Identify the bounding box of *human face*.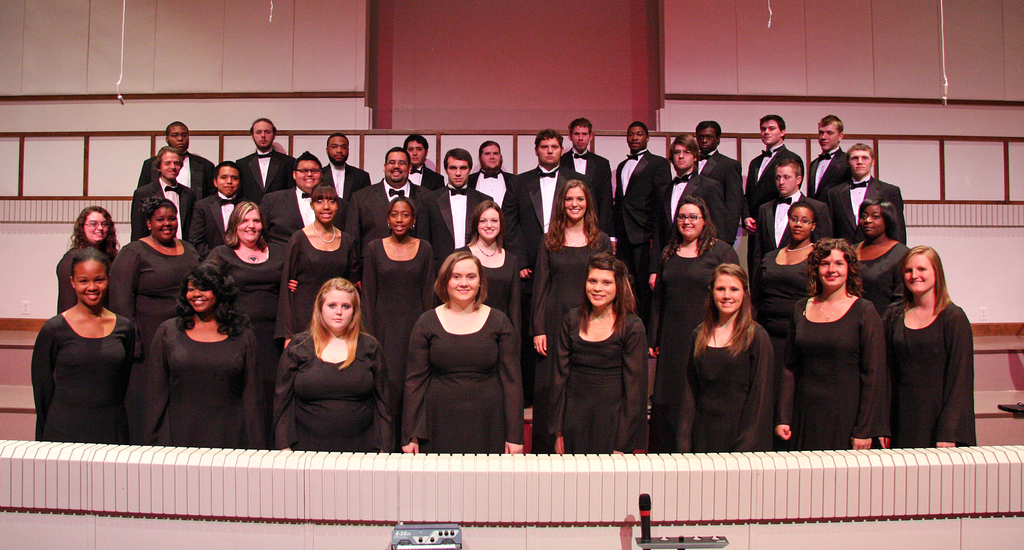
<bbox>814, 125, 838, 152</bbox>.
